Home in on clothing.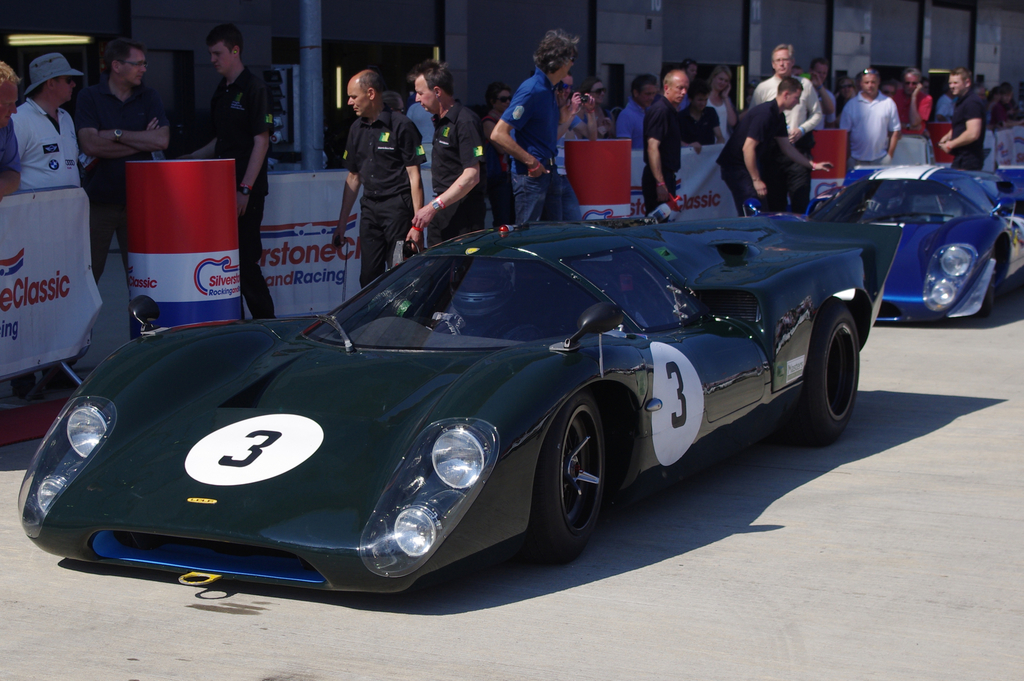
Homed in at select_region(719, 104, 790, 211).
